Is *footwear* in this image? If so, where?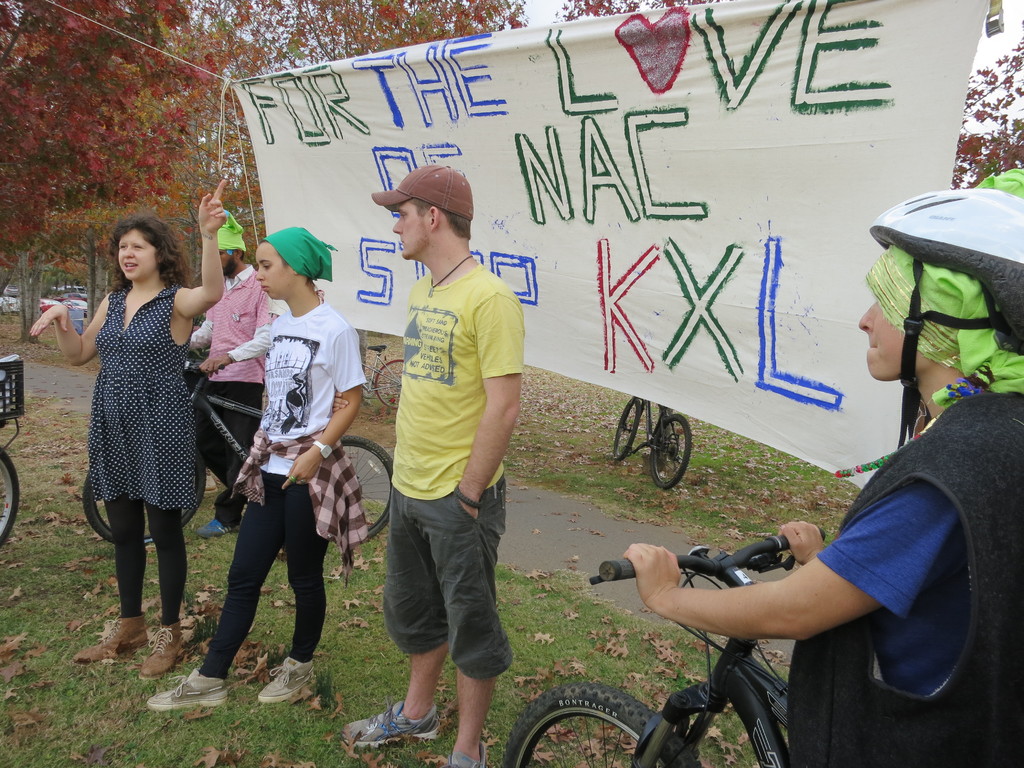
Yes, at [256,651,316,698].
